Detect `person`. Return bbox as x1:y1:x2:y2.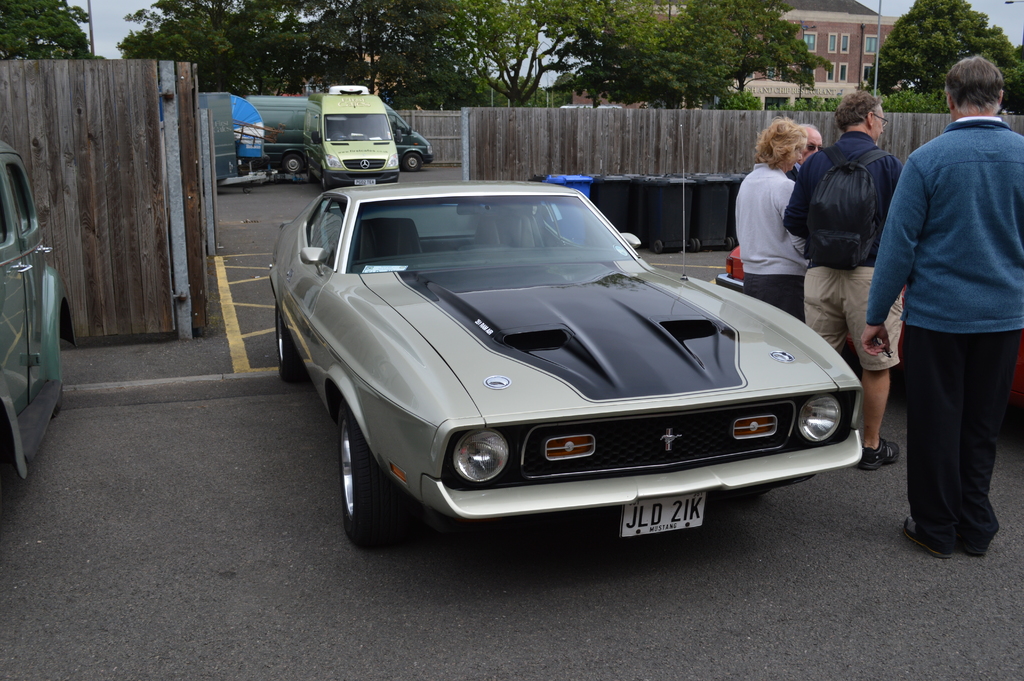
876:44:1014:582.
